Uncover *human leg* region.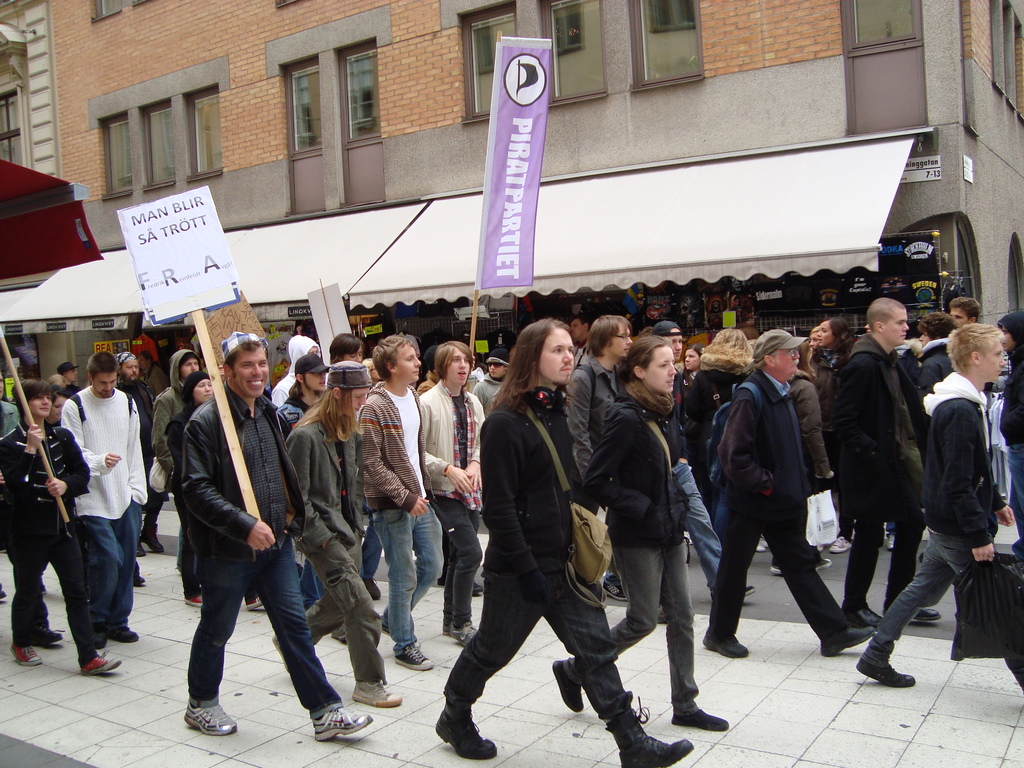
Uncovered: x1=299 y1=528 x2=401 y2=701.
